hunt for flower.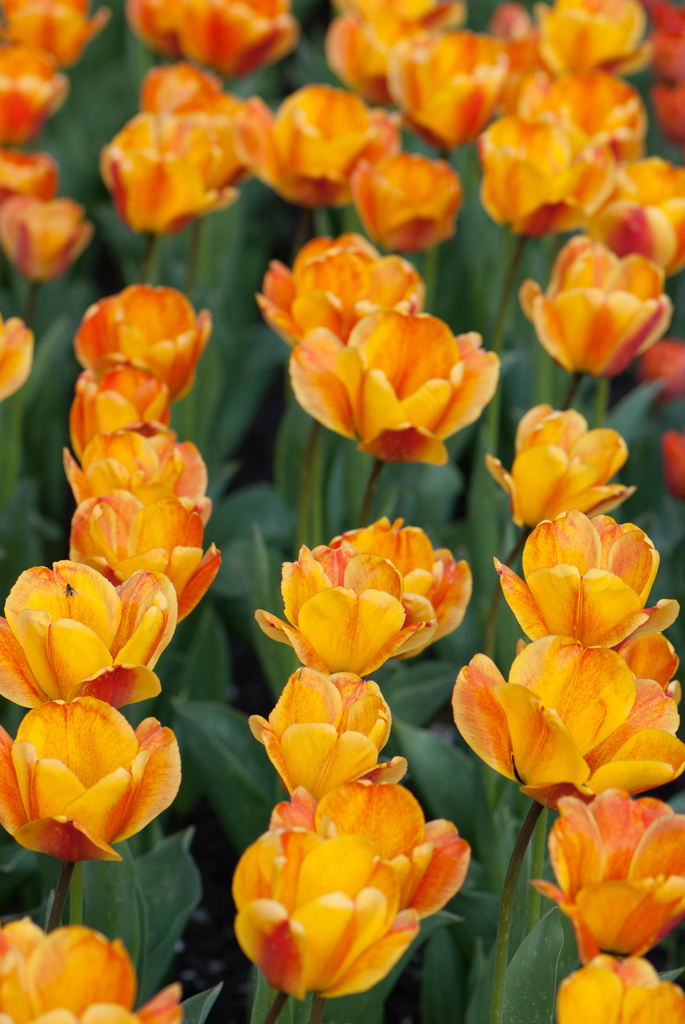
Hunted down at x1=493, y1=518, x2=658, y2=663.
